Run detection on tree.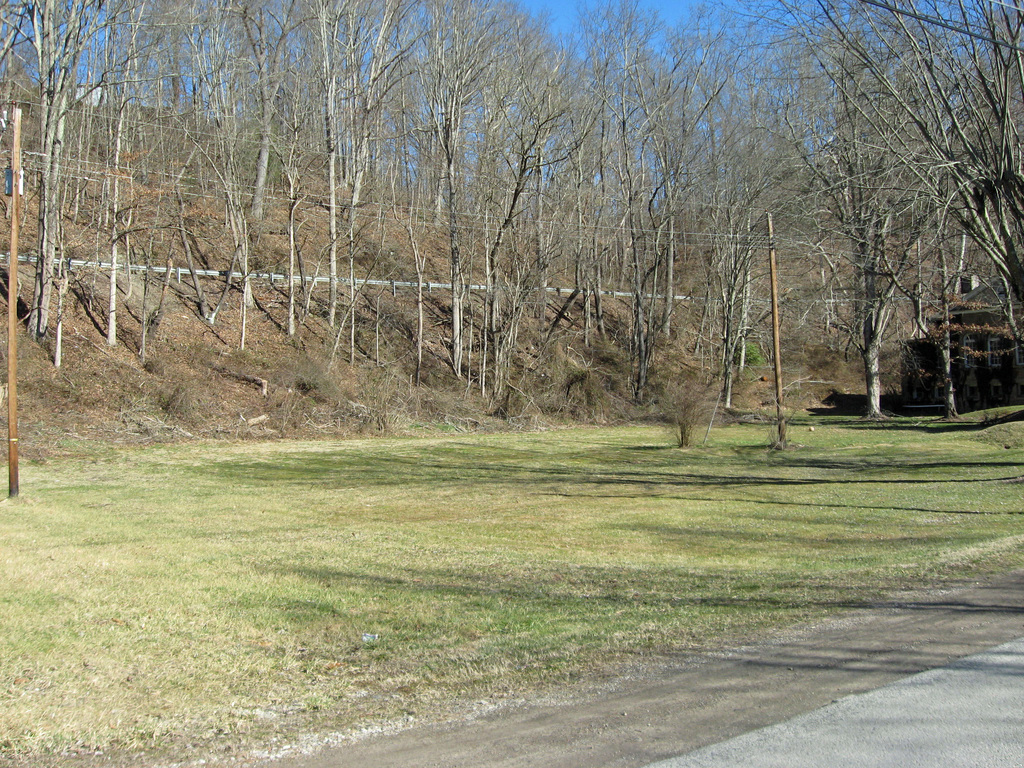
Result: detection(785, 0, 1023, 284).
